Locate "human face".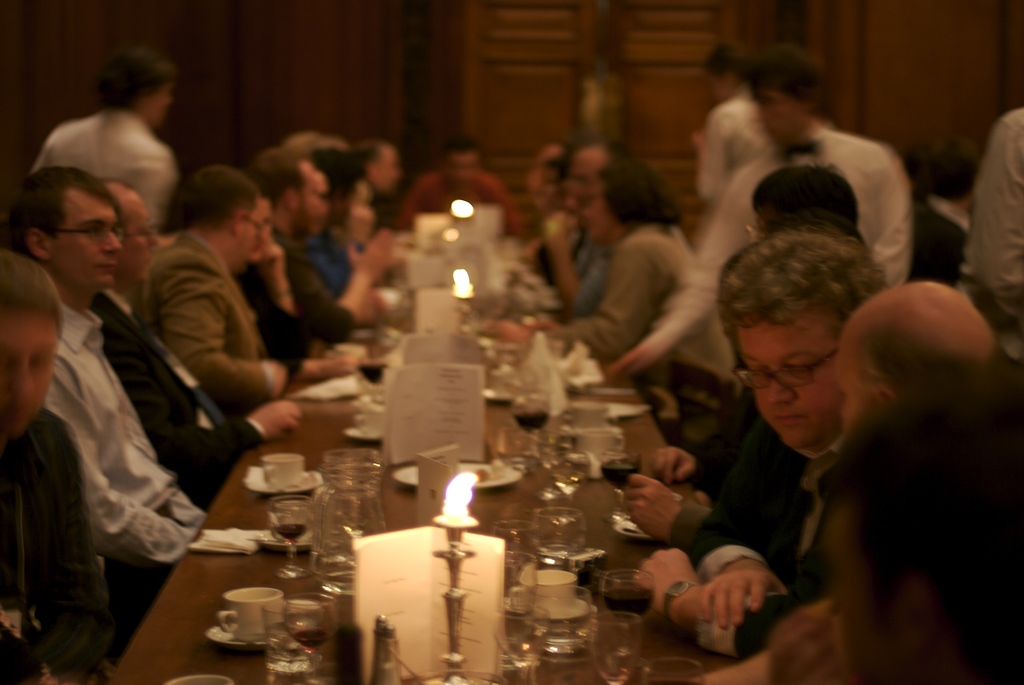
Bounding box: bbox=[52, 194, 122, 290].
